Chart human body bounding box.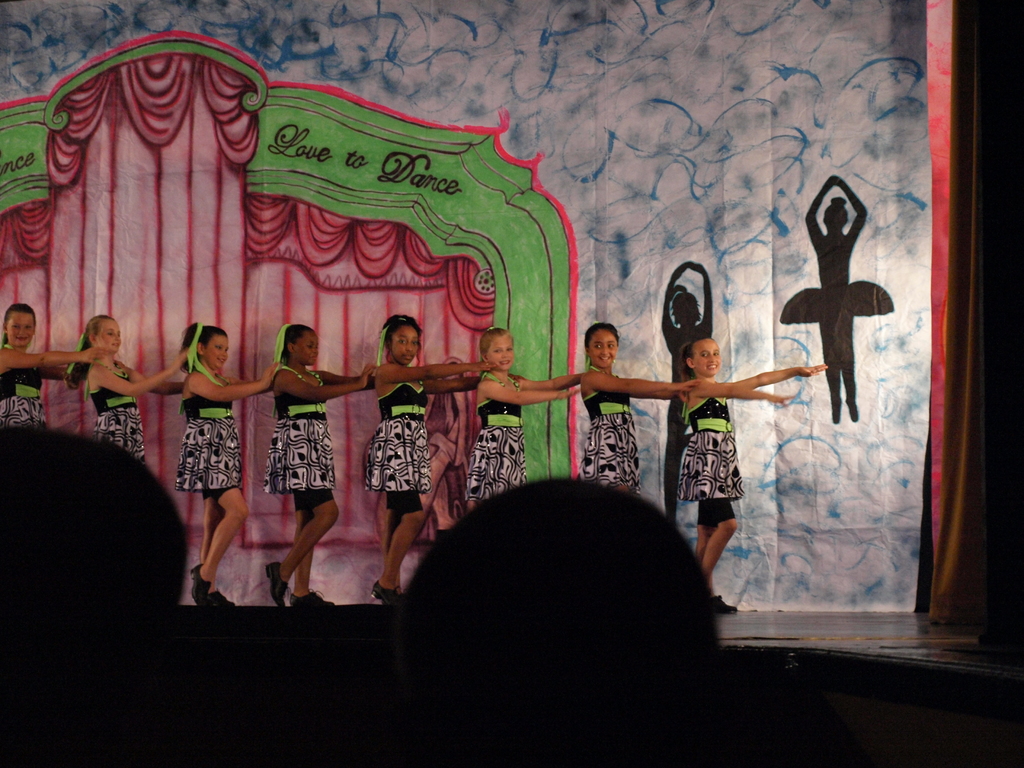
Charted: {"left": 269, "top": 361, "right": 372, "bottom": 604}.
